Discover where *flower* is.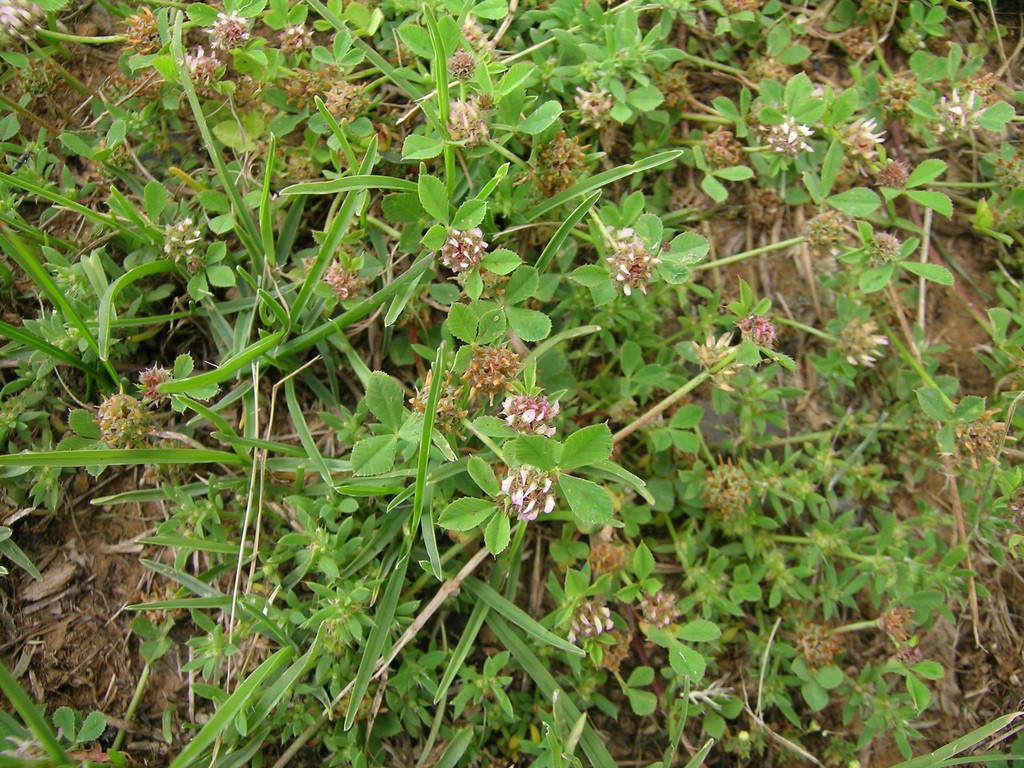
Discovered at {"left": 161, "top": 213, "right": 207, "bottom": 266}.
